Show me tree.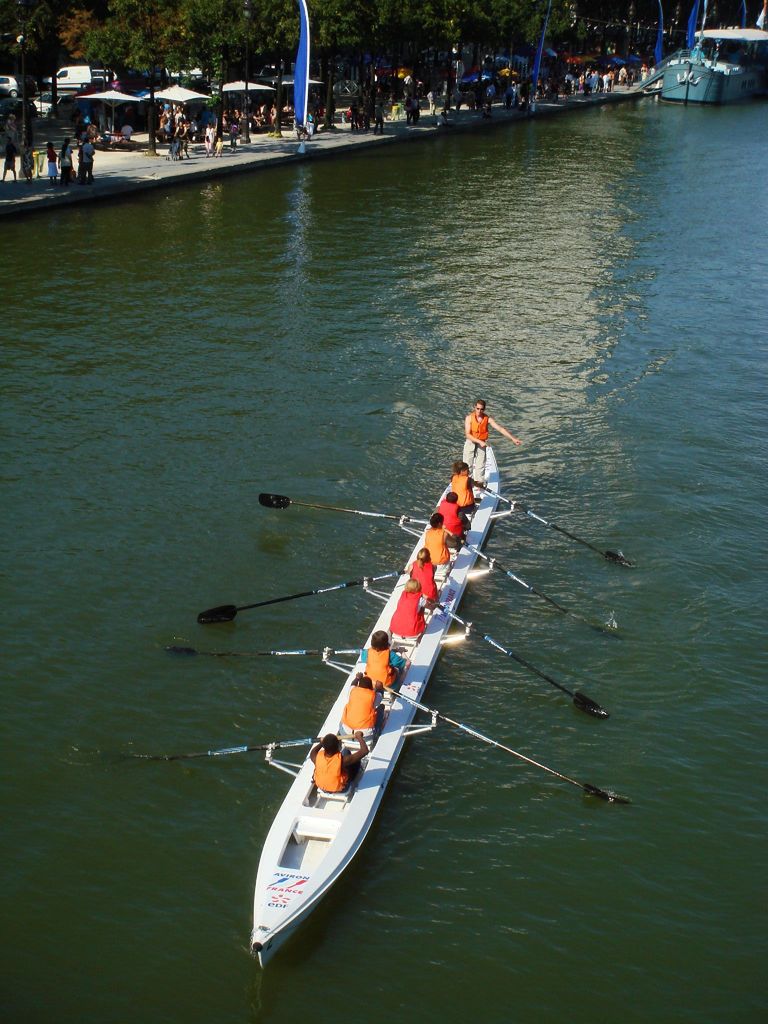
tree is here: 283/0/358/87.
